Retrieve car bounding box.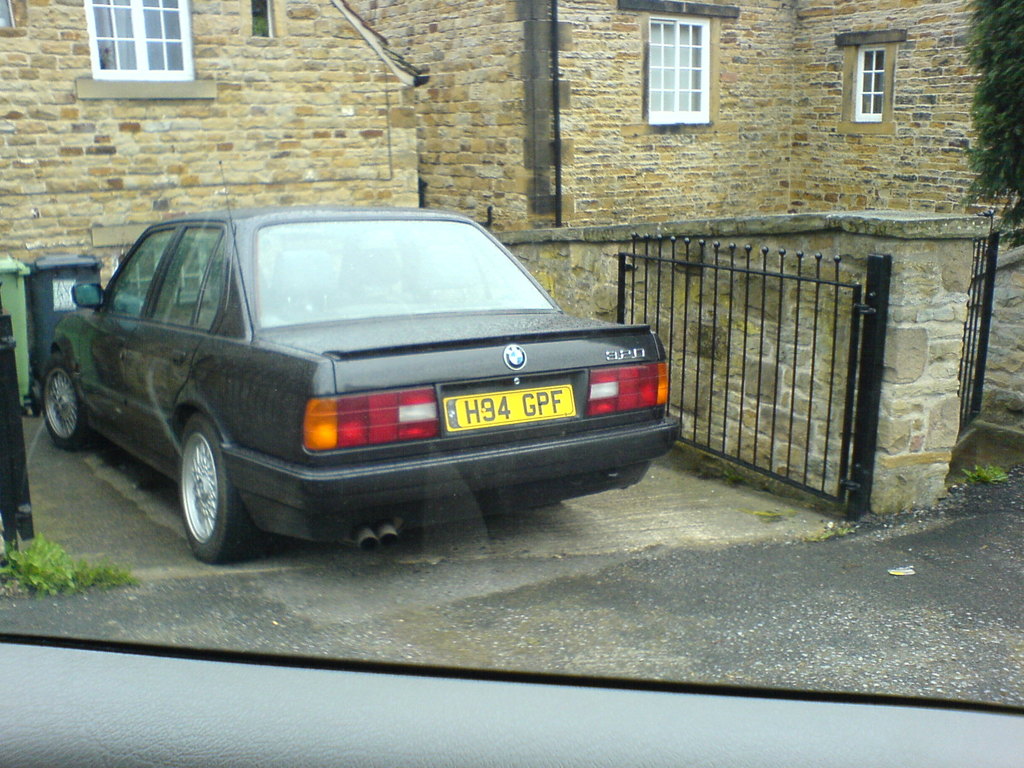
Bounding box: (42,163,682,559).
